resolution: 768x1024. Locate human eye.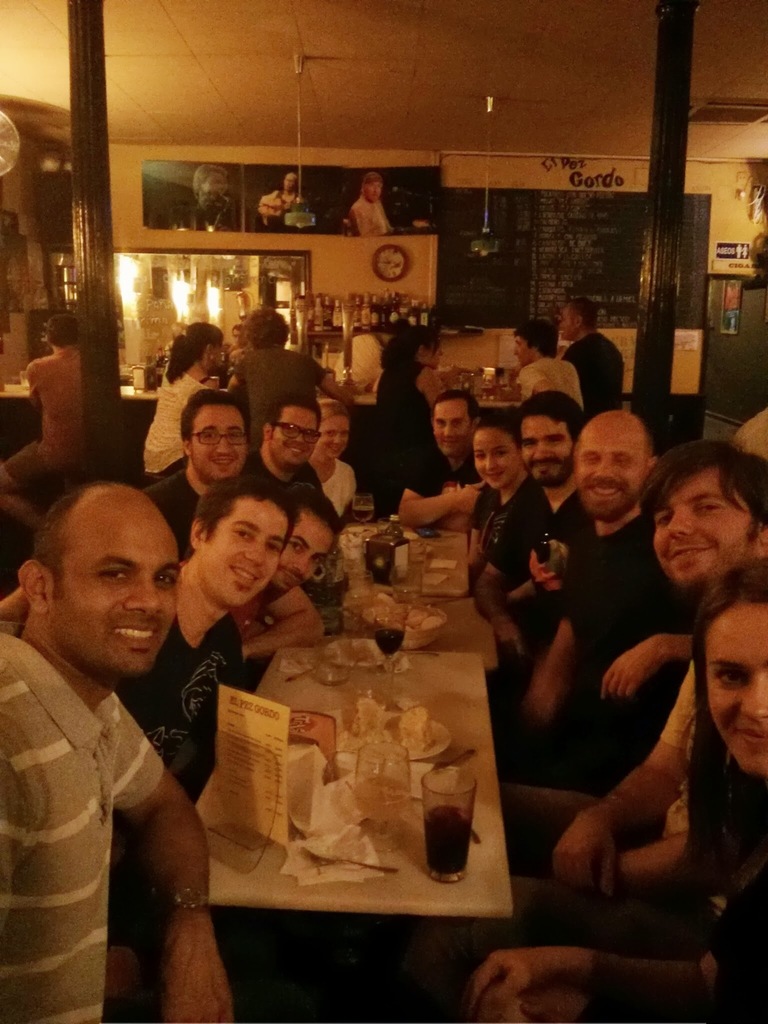
(left=303, top=428, right=319, bottom=444).
